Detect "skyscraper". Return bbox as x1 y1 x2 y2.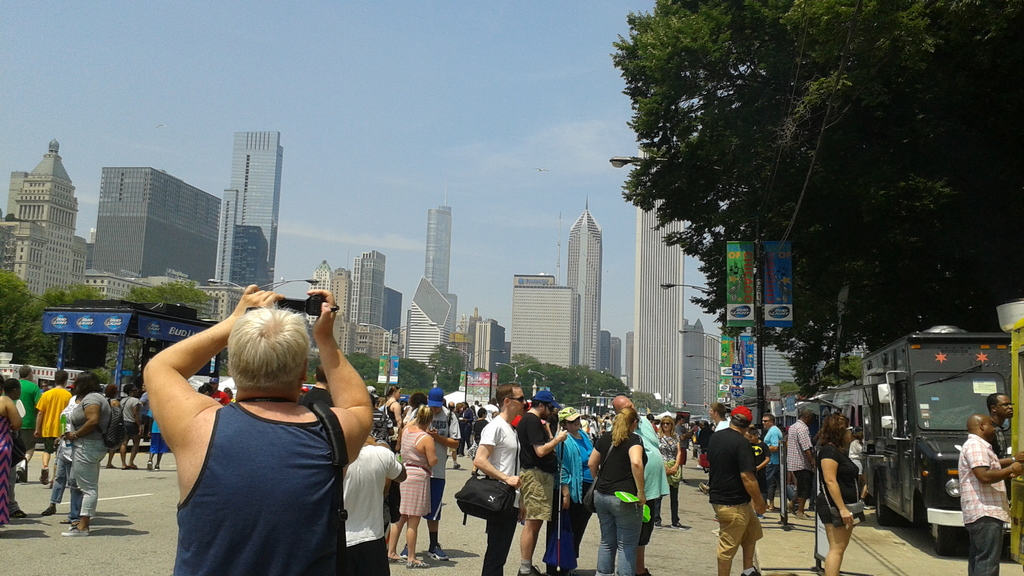
567 198 602 373.
